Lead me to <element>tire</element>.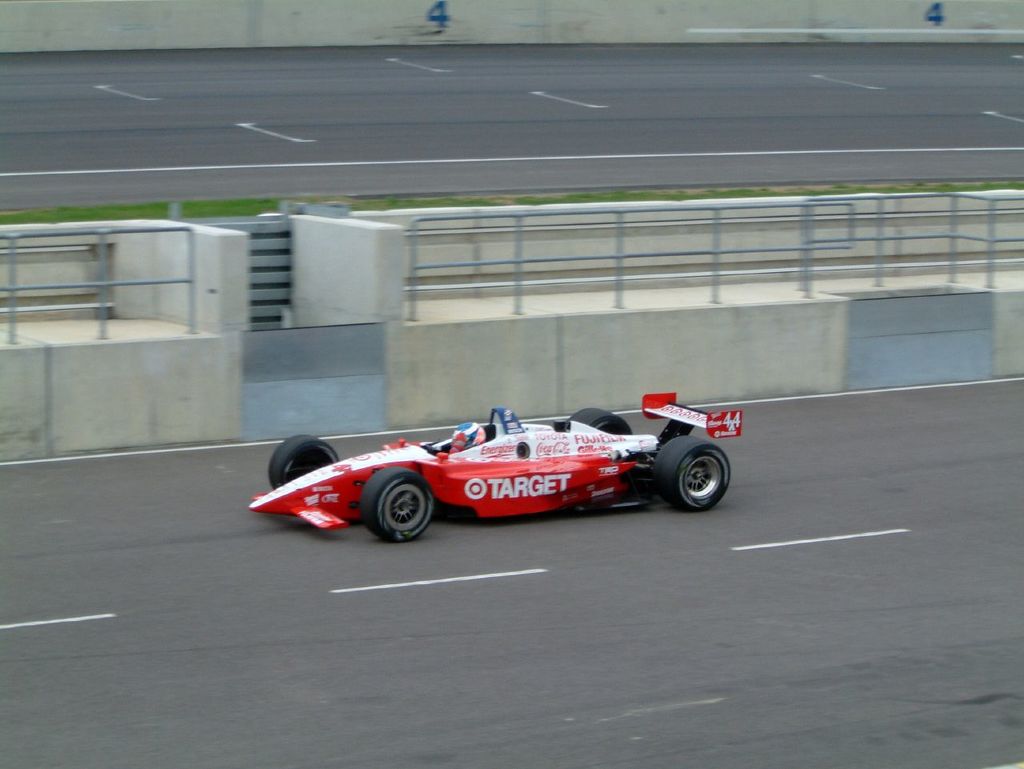
Lead to detection(570, 407, 633, 435).
